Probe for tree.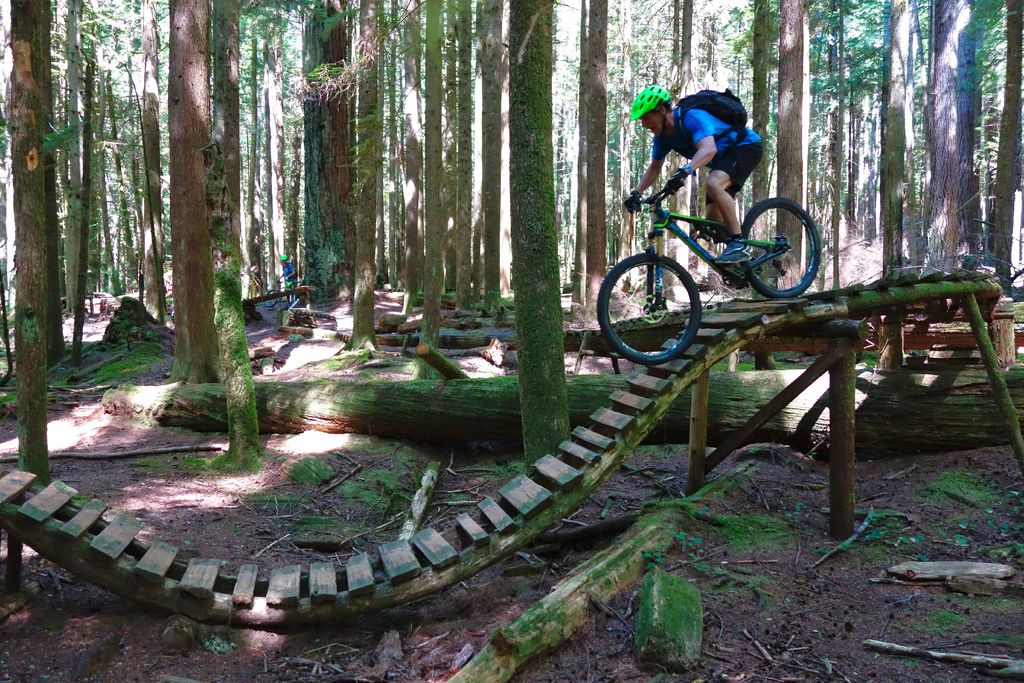
Probe result: [left=300, top=0, right=356, bottom=314].
